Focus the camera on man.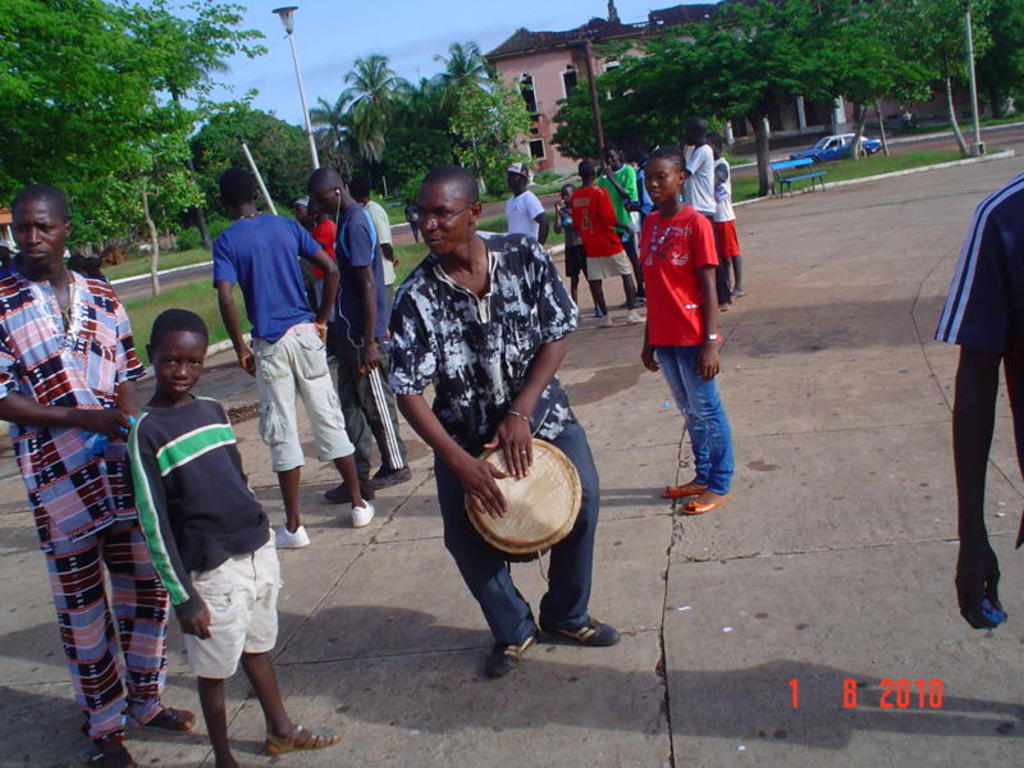
Focus region: {"left": 499, "top": 152, "right": 553, "bottom": 246}.
